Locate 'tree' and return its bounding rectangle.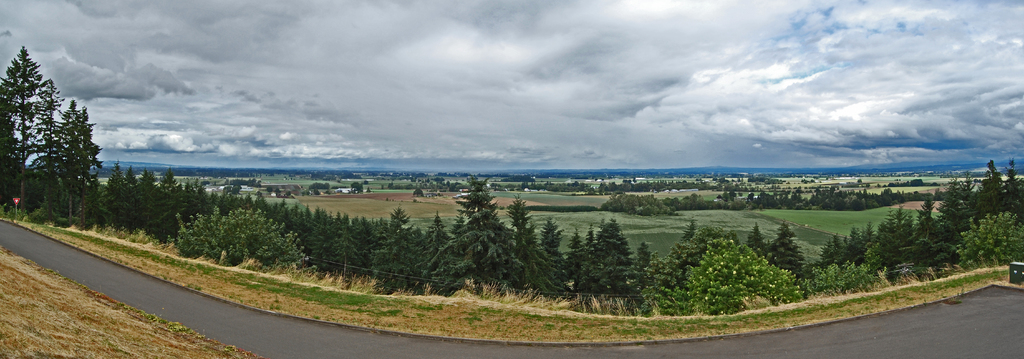
crop(634, 240, 651, 294).
